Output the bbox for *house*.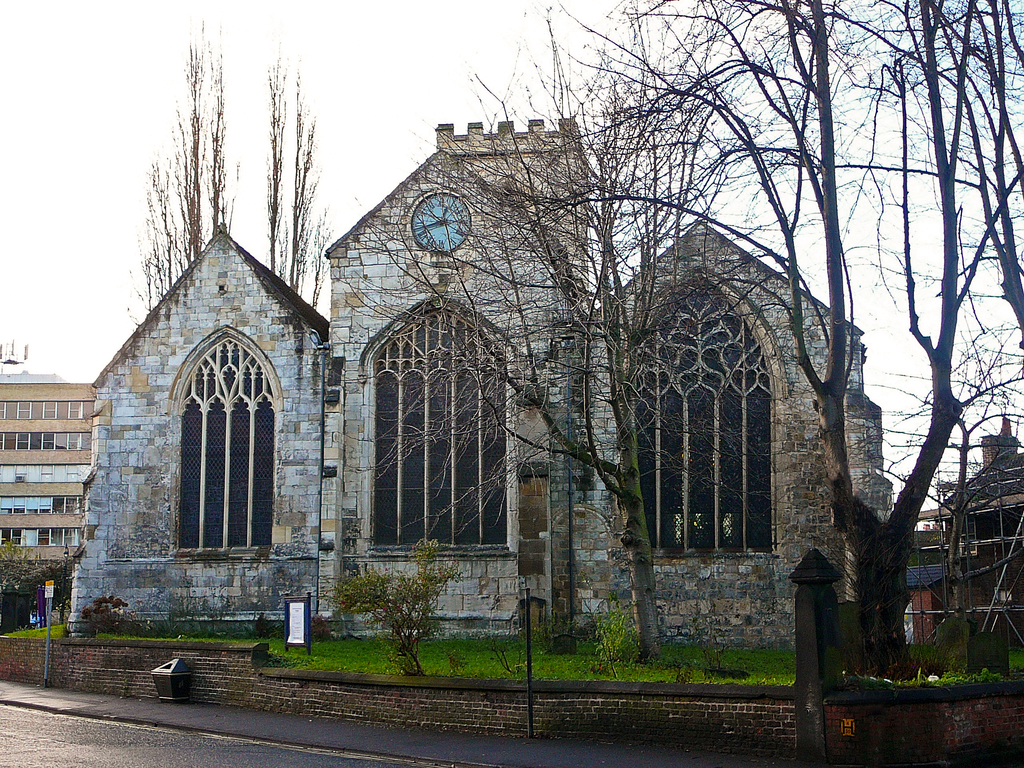
2/332/99/580.
